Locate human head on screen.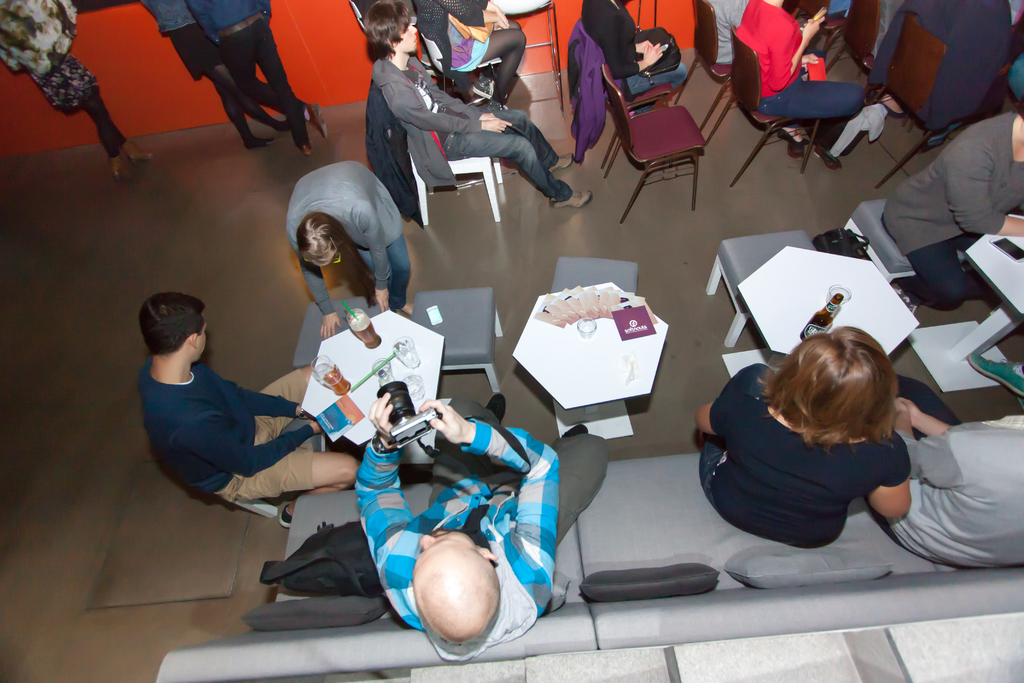
On screen at pyautogui.locateOnScreen(124, 288, 211, 376).
